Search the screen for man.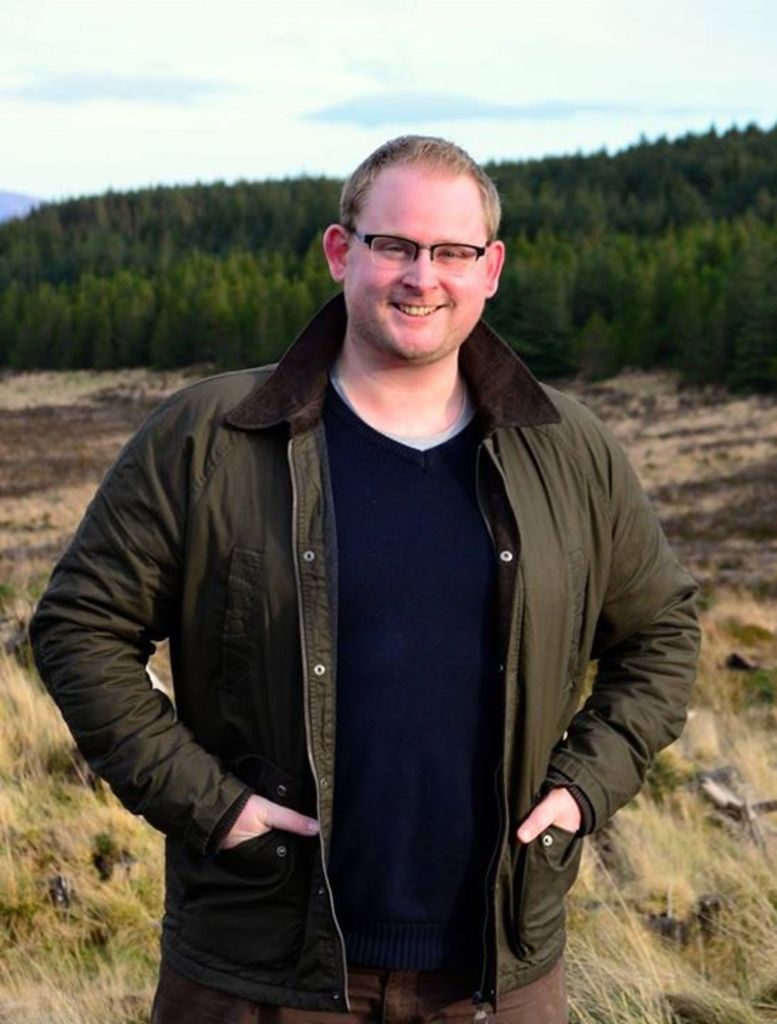
Found at bbox(61, 118, 702, 980).
